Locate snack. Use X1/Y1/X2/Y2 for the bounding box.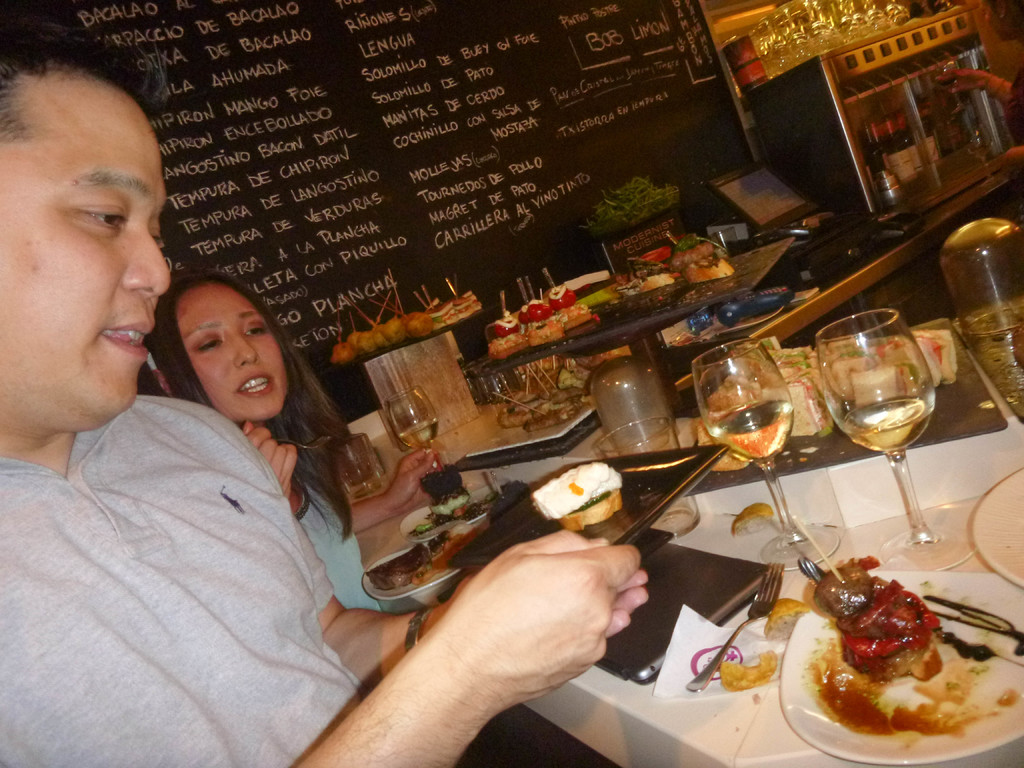
733/504/774/538.
